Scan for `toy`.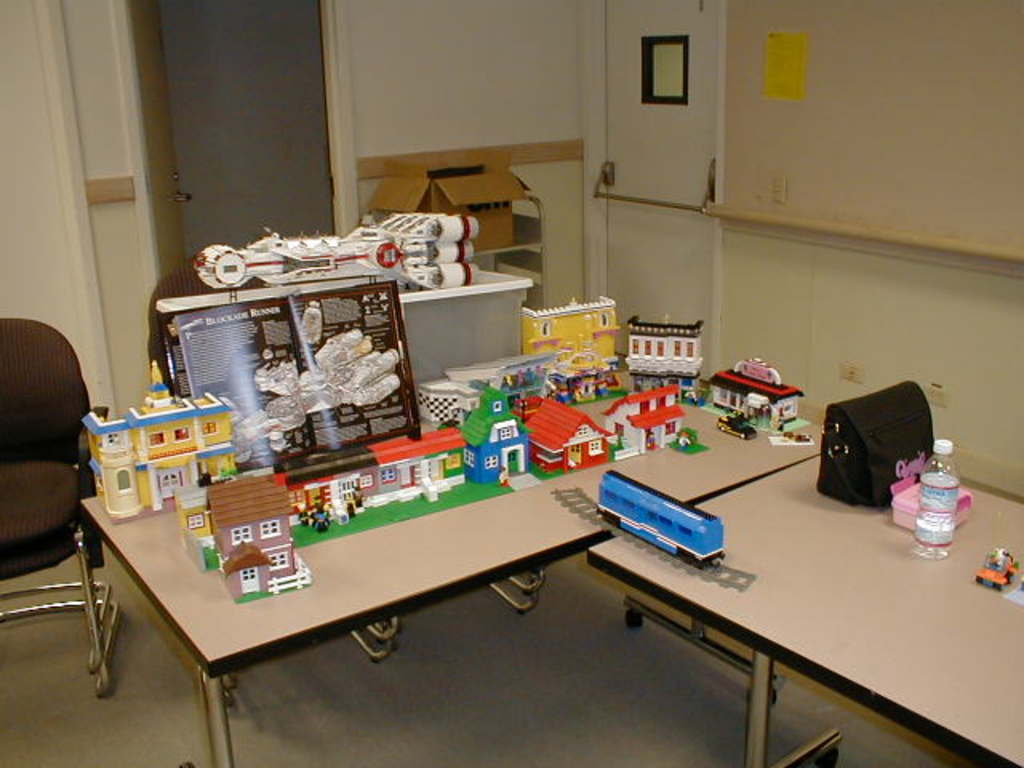
Scan result: (606,382,690,462).
